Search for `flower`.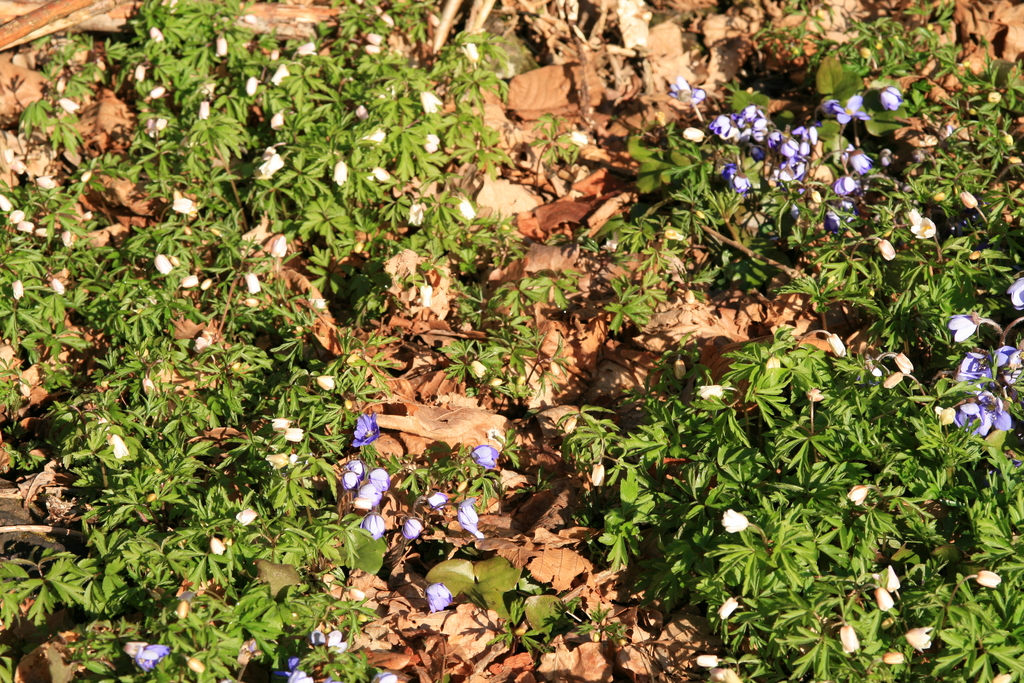
Found at bbox=(268, 415, 292, 432).
